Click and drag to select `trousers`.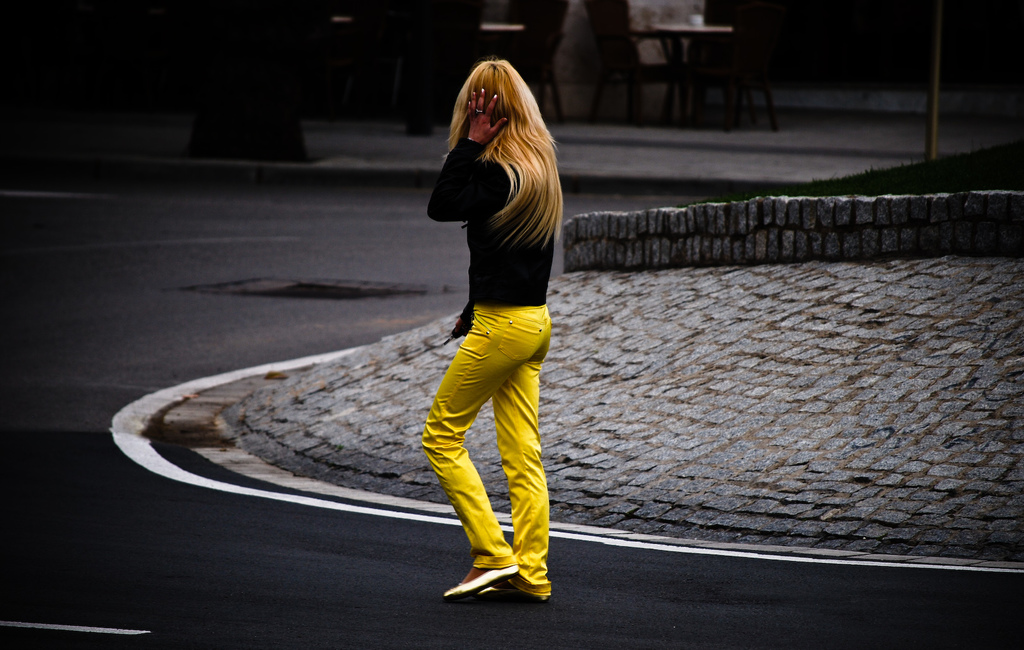
Selection: left=414, top=302, right=557, bottom=585.
